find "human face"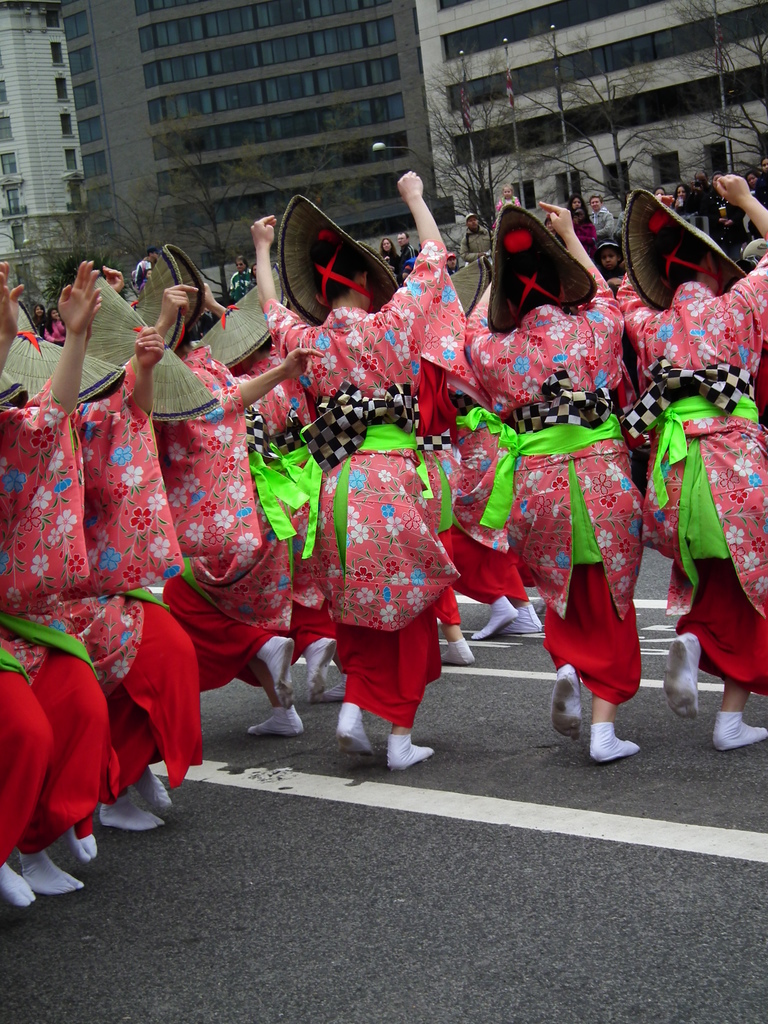
bbox=[448, 257, 455, 268]
